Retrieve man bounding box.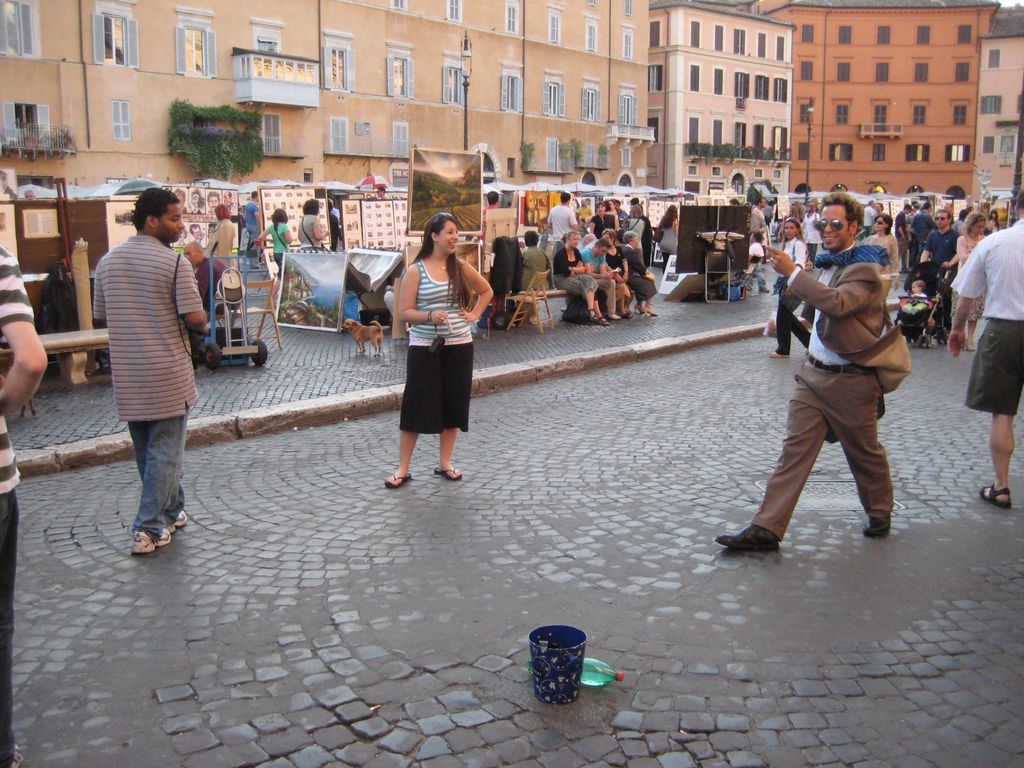
Bounding box: bbox=[920, 202, 966, 284].
